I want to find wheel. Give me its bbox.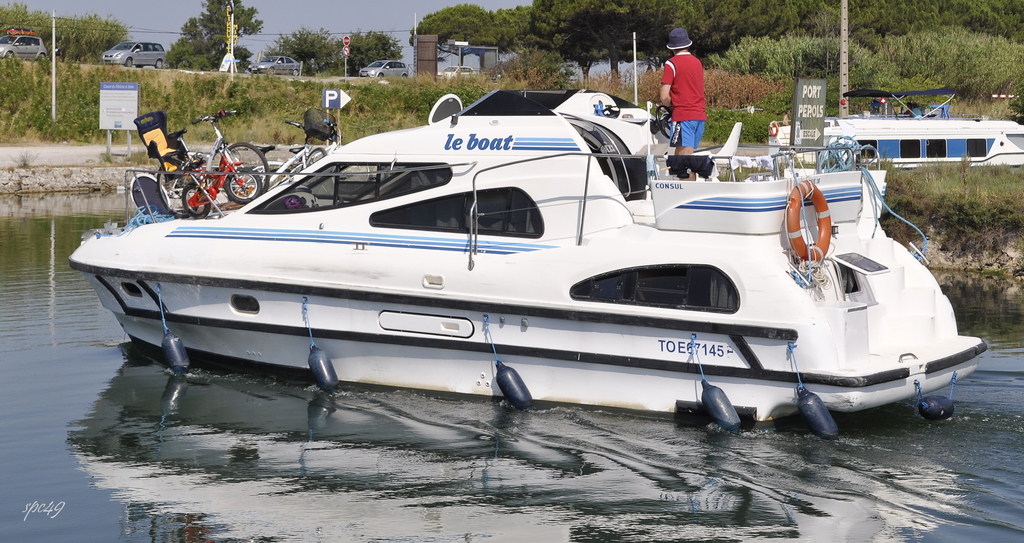
[222,142,270,195].
